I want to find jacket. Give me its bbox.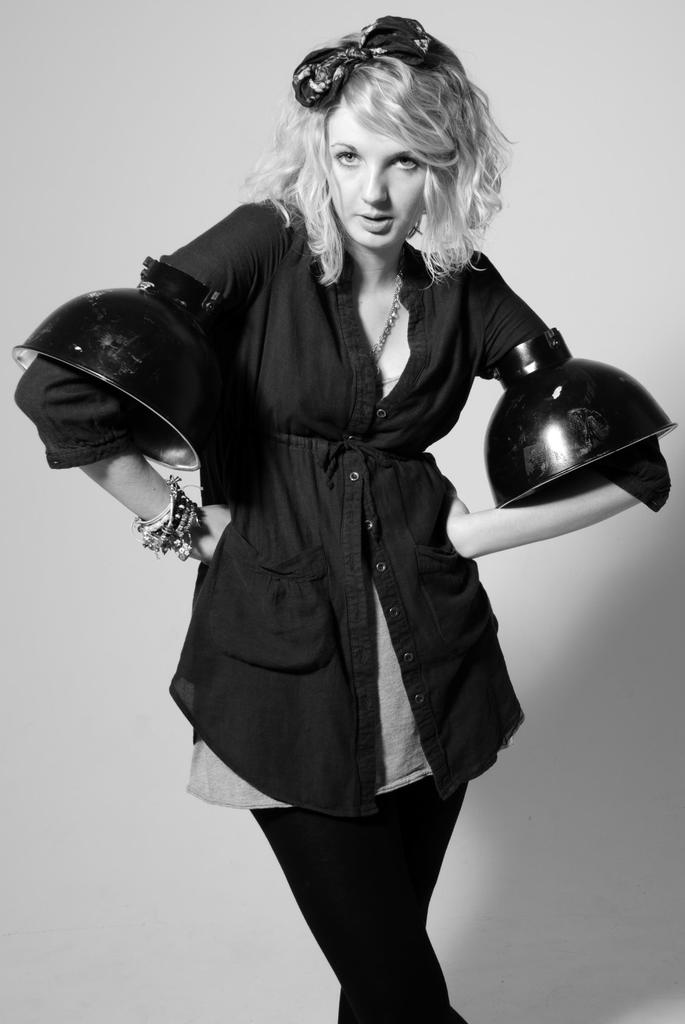
box=[14, 200, 668, 810].
